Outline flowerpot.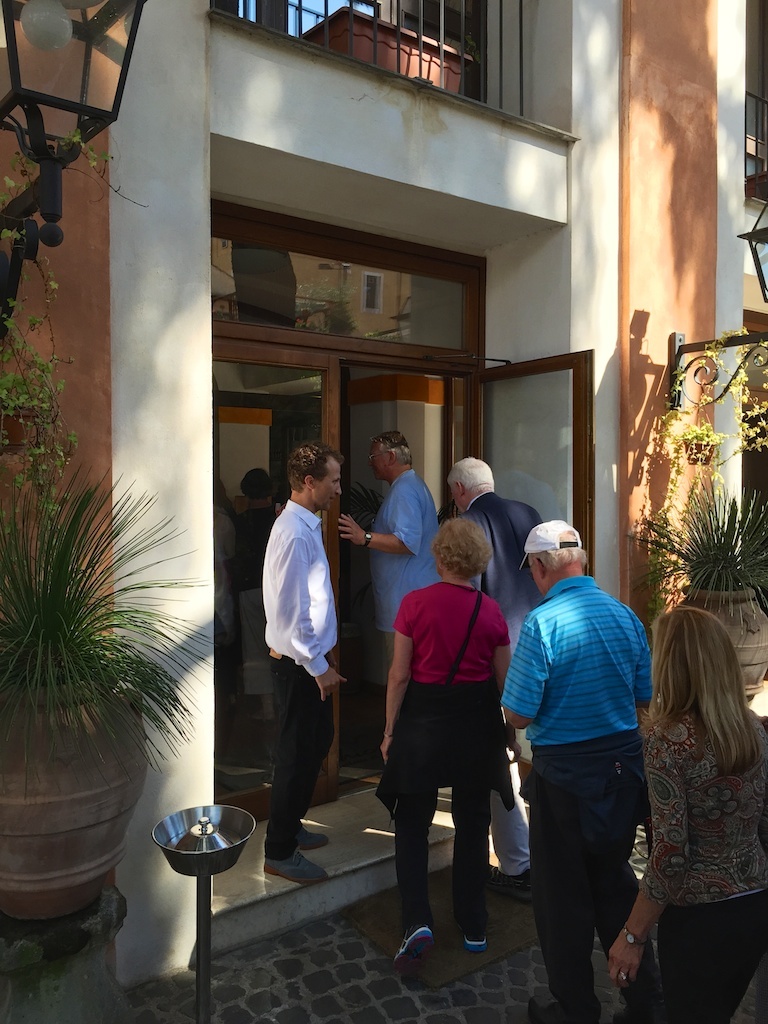
Outline: 685 439 717 468.
